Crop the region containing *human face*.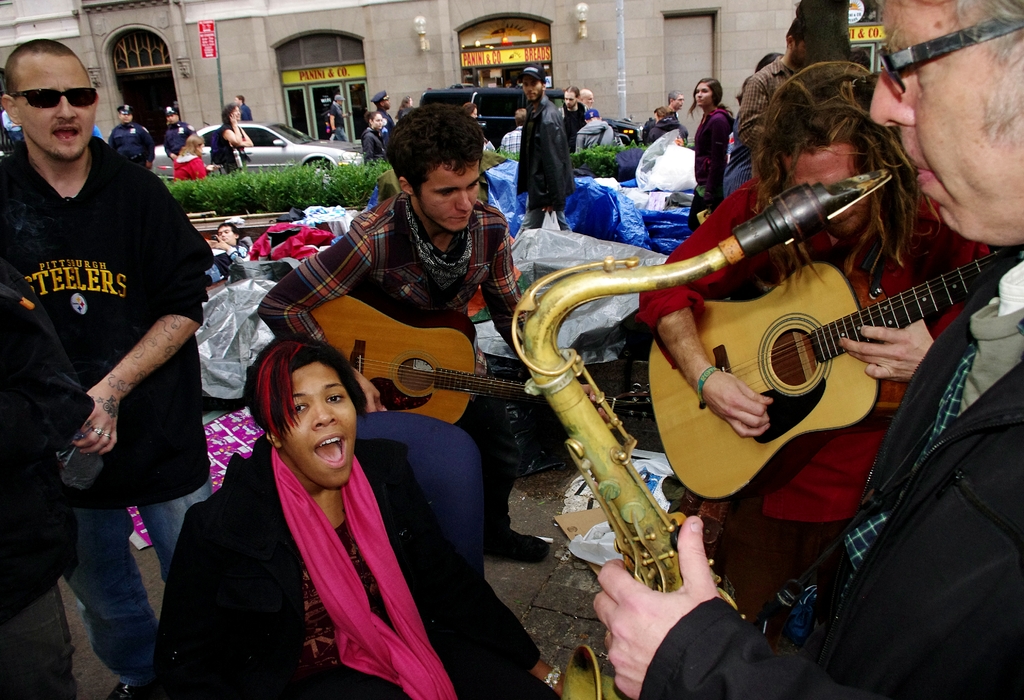
Crop region: left=867, top=0, right=1023, bottom=245.
